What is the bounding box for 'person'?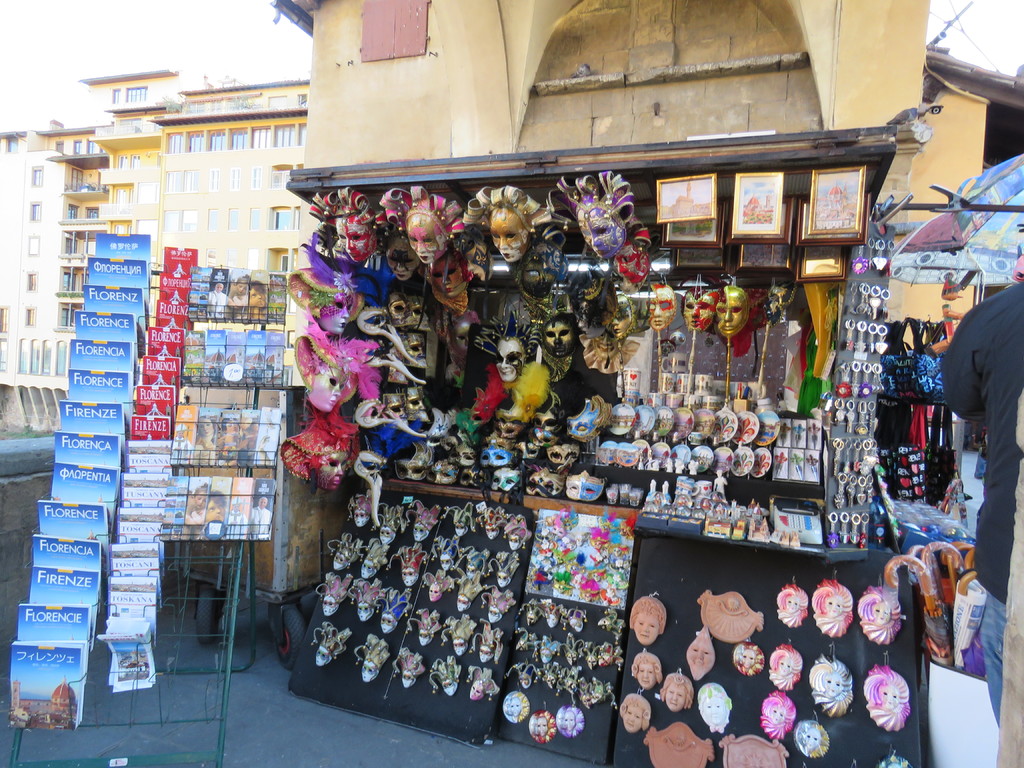
{"left": 760, "top": 694, "right": 798, "bottom": 741}.
